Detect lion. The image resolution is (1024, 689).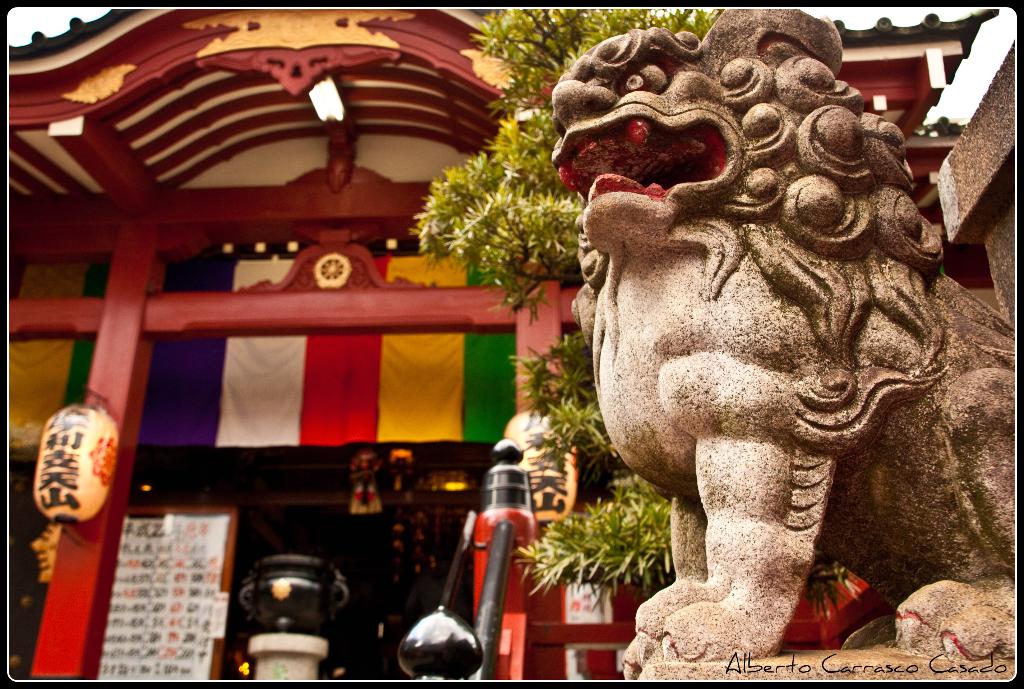
<bbox>547, 0, 1016, 681</bbox>.
